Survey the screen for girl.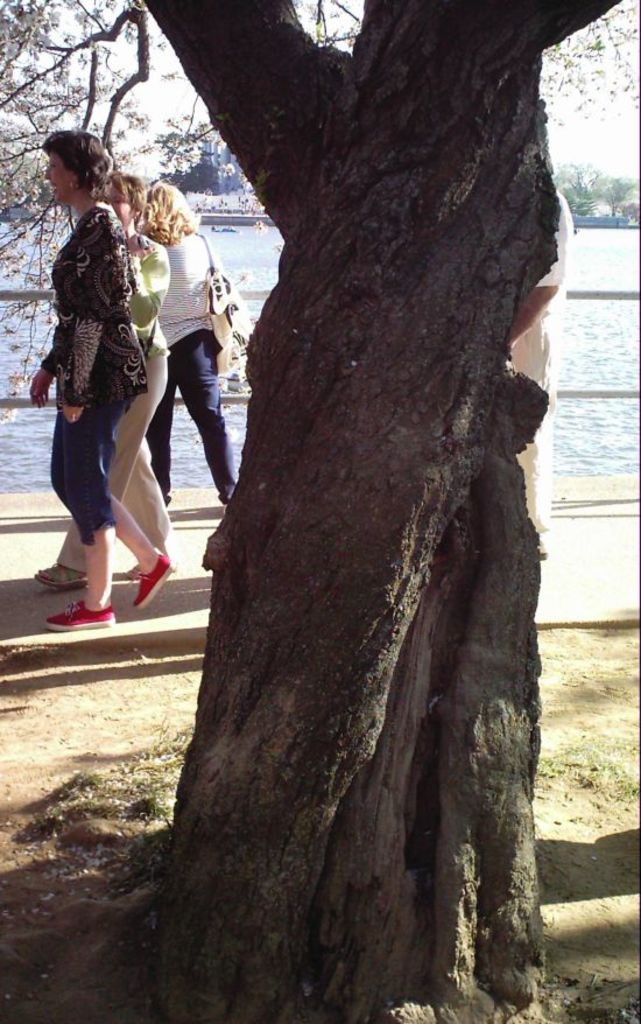
Survey found: 19:170:179:602.
